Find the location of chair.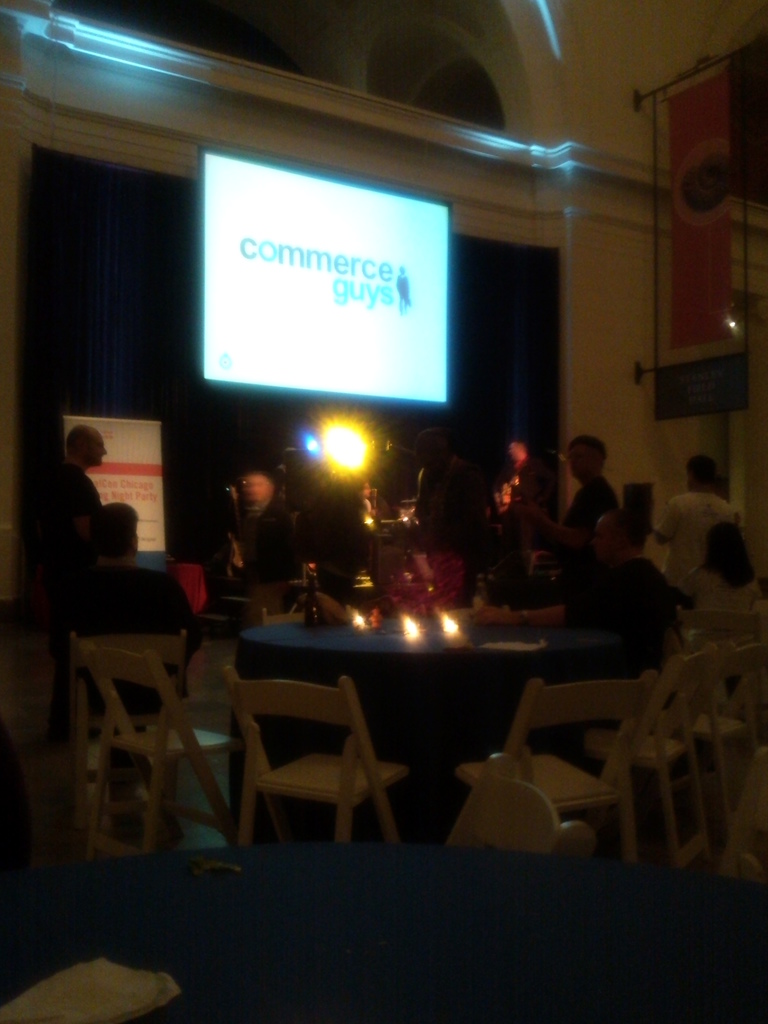
Location: (left=227, top=664, right=413, bottom=848).
